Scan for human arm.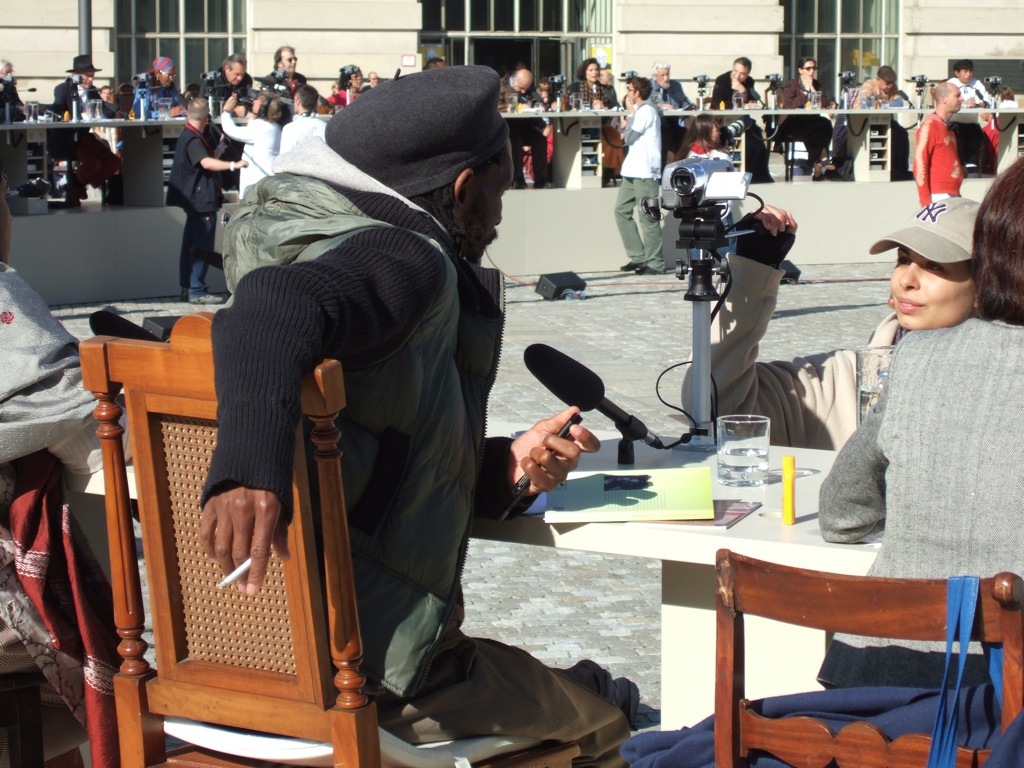
Scan result: [left=682, top=85, right=701, bottom=110].
